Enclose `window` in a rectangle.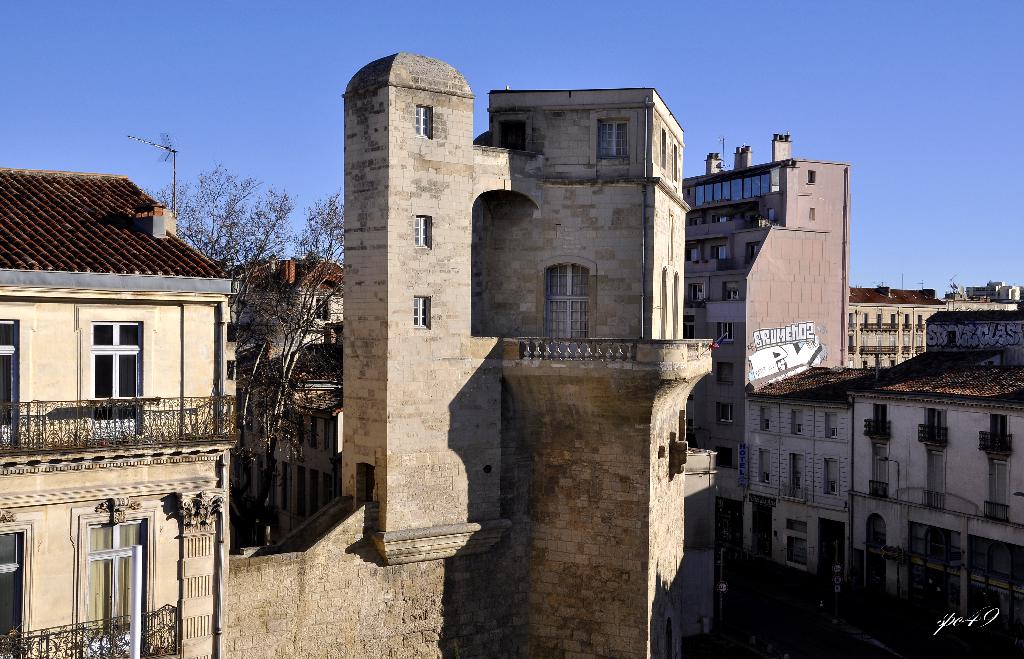
box=[311, 416, 317, 446].
